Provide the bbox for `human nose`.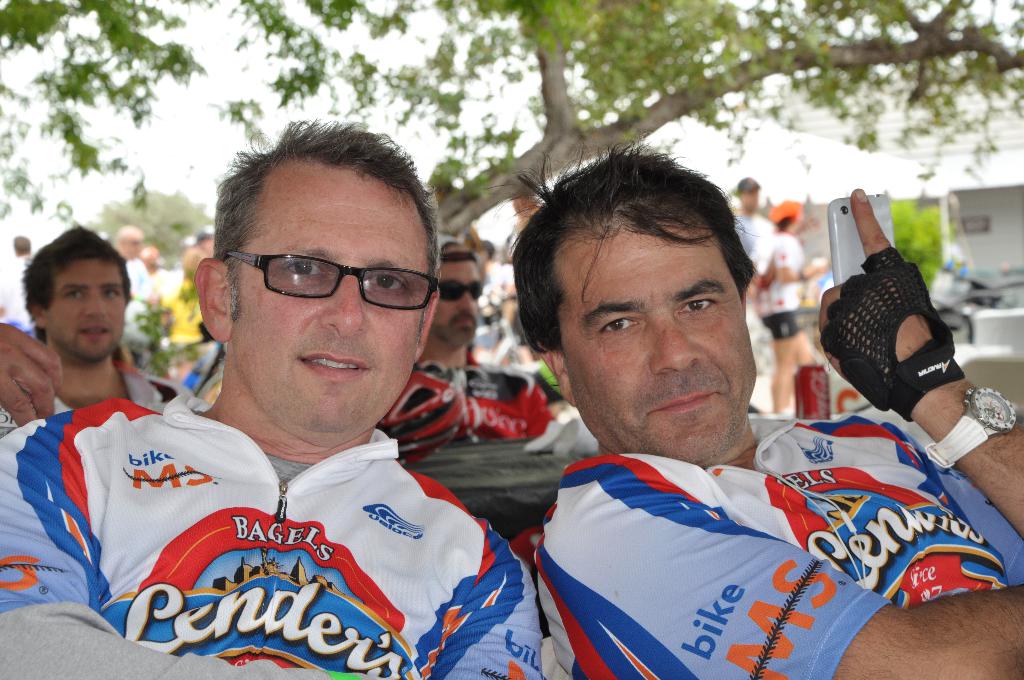
crop(85, 290, 111, 319).
